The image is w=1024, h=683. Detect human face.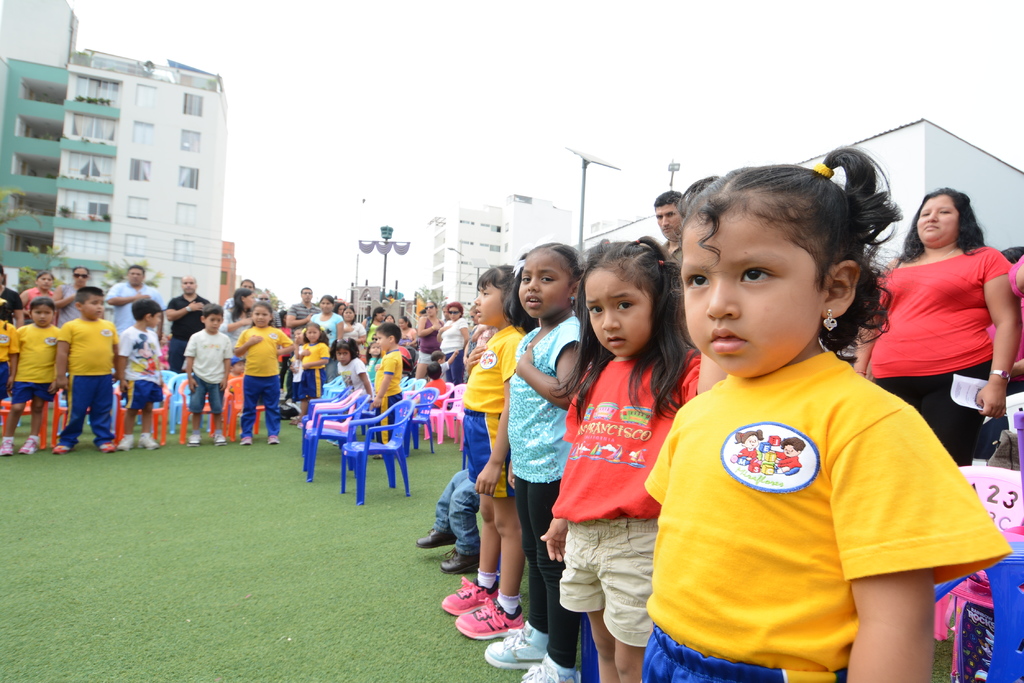
Detection: pyautogui.locateOnScreen(307, 326, 319, 342).
